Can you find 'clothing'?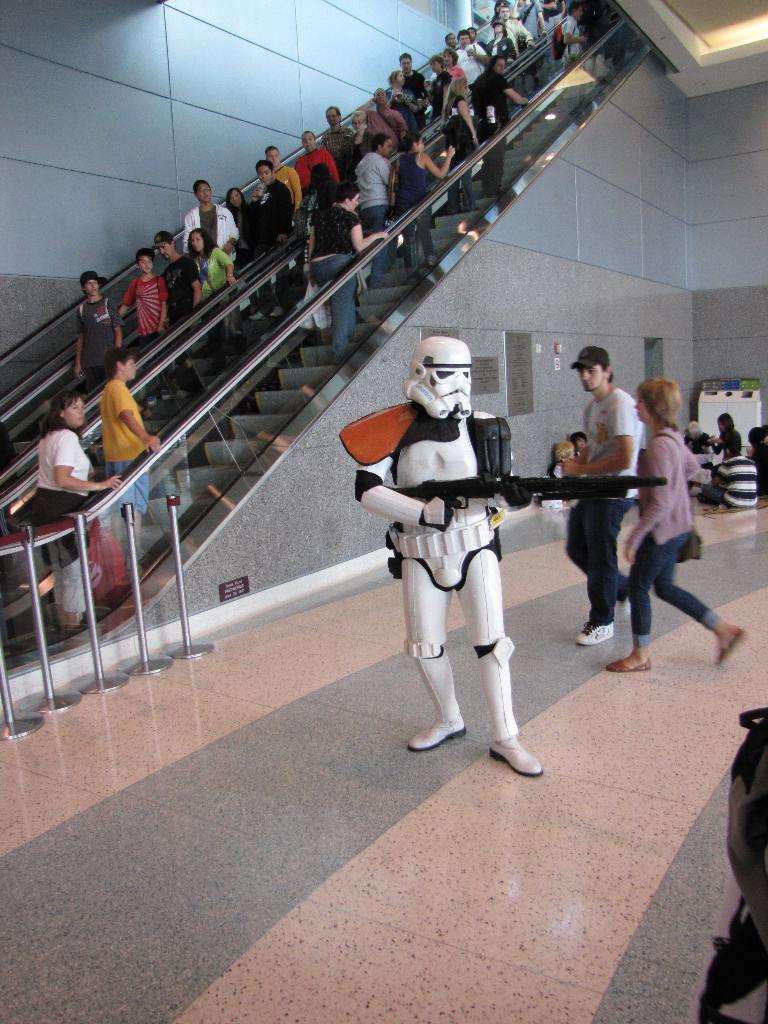
Yes, bounding box: [100,374,150,463].
